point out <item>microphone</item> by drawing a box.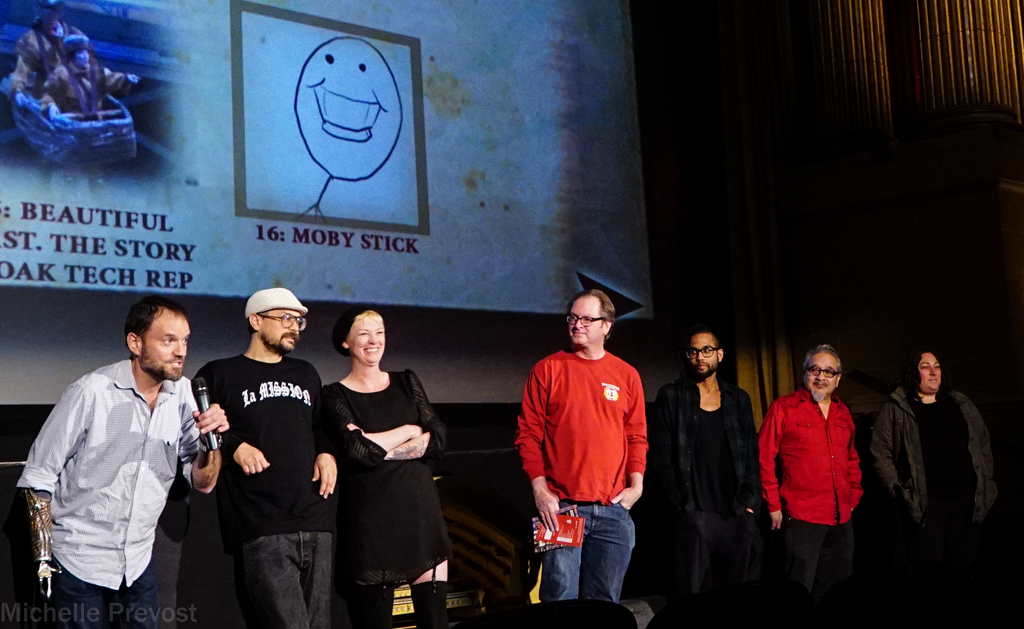
rect(190, 376, 218, 452).
